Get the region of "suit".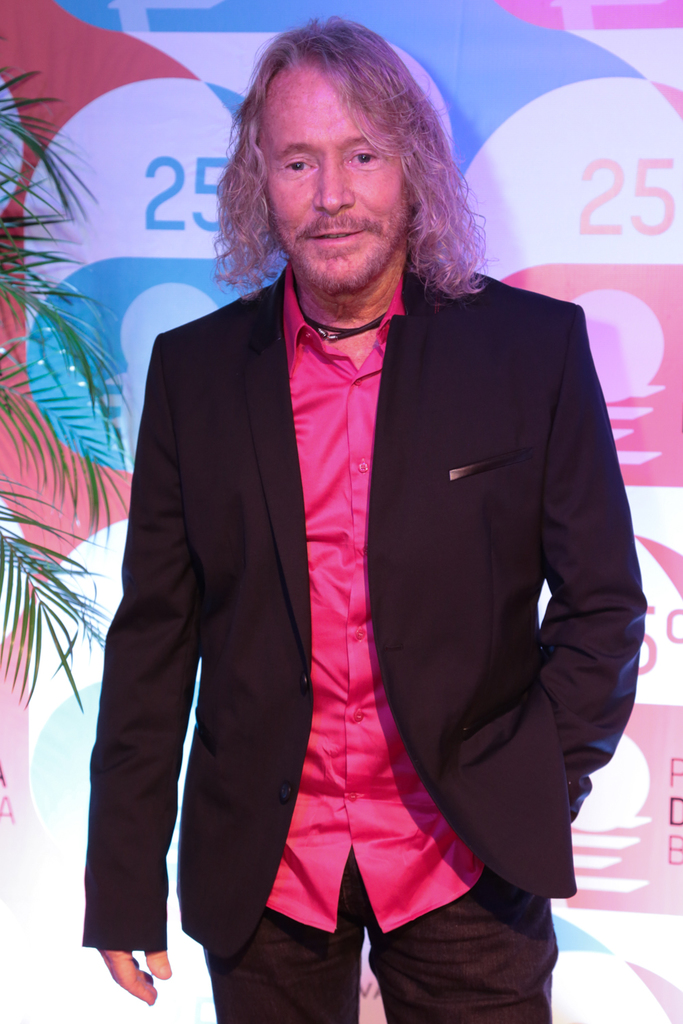
<box>81,164,620,991</box>.
